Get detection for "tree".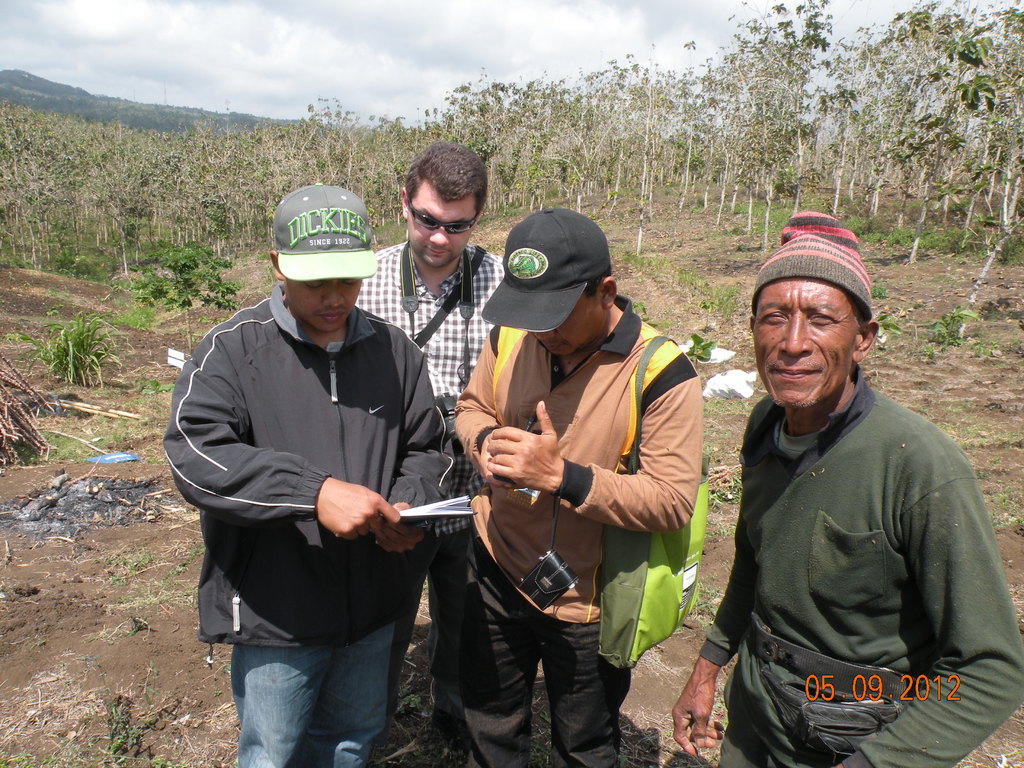
Detection: rect(957, 214, 1023, 339).
